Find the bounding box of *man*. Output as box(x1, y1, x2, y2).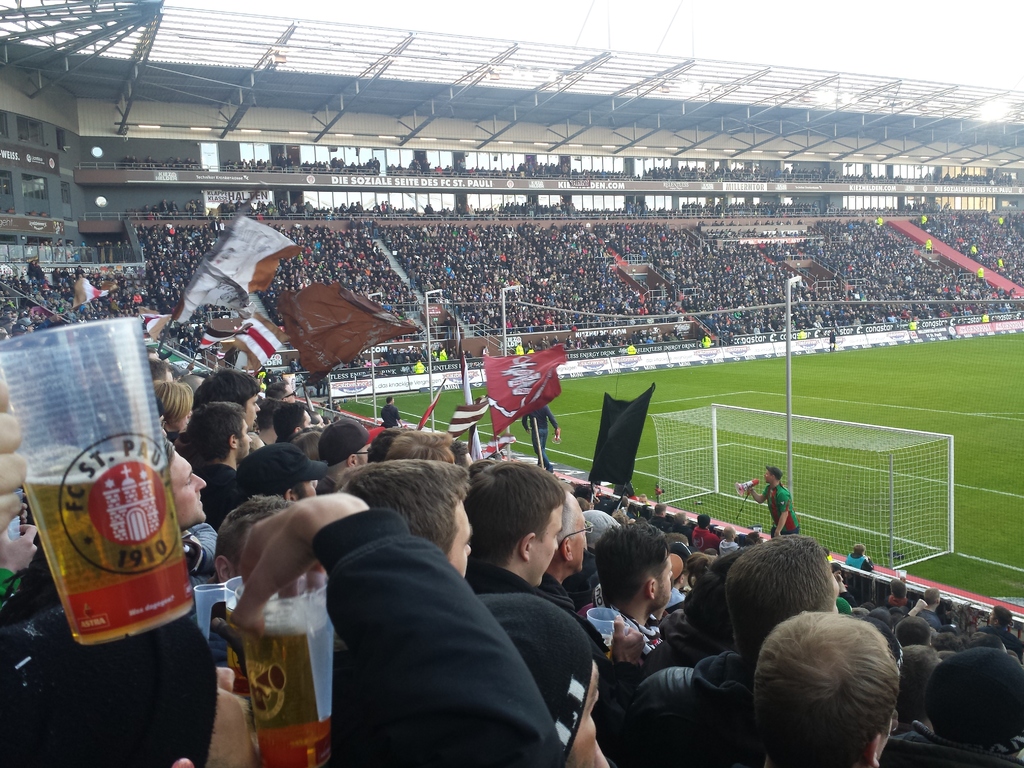
box(523, 412, 556, 469).
